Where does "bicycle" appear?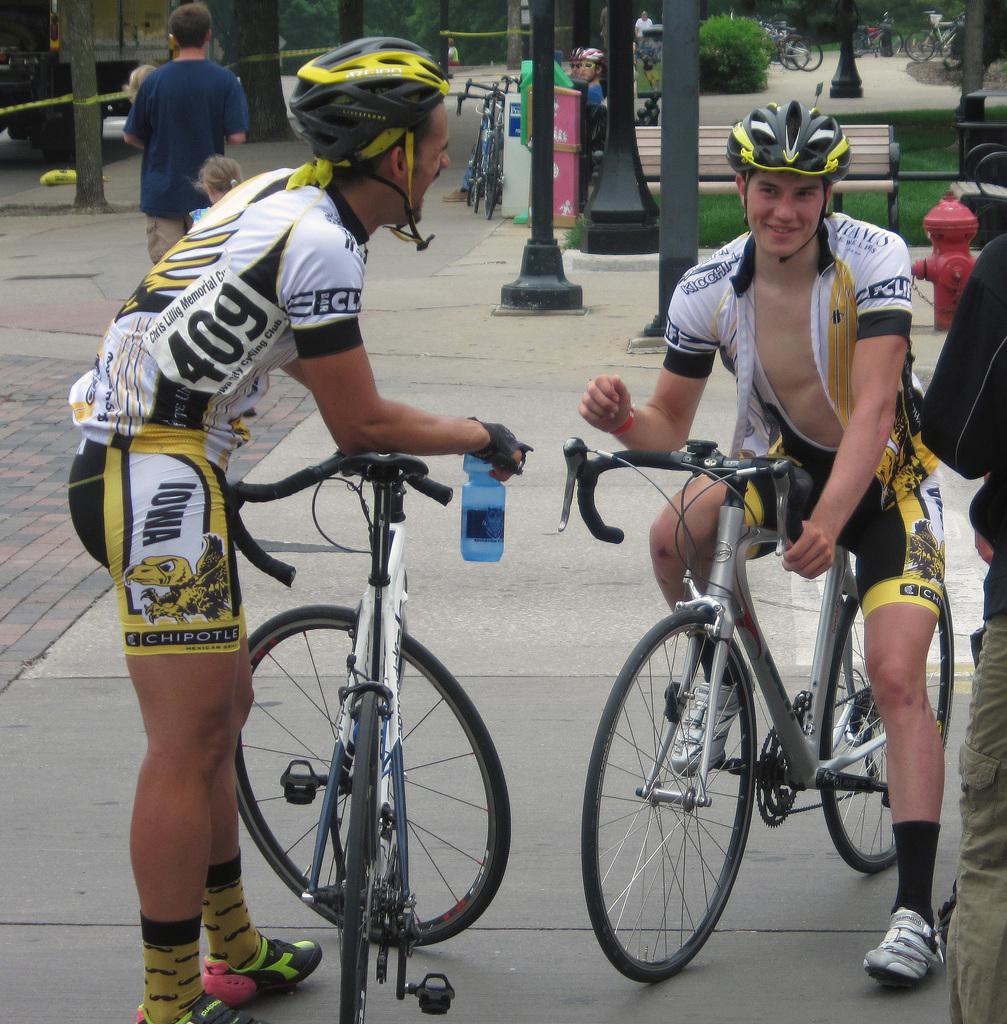
Appears at {"x1": 552, "y1": 440, "x2": 956, "y2": 986}.
